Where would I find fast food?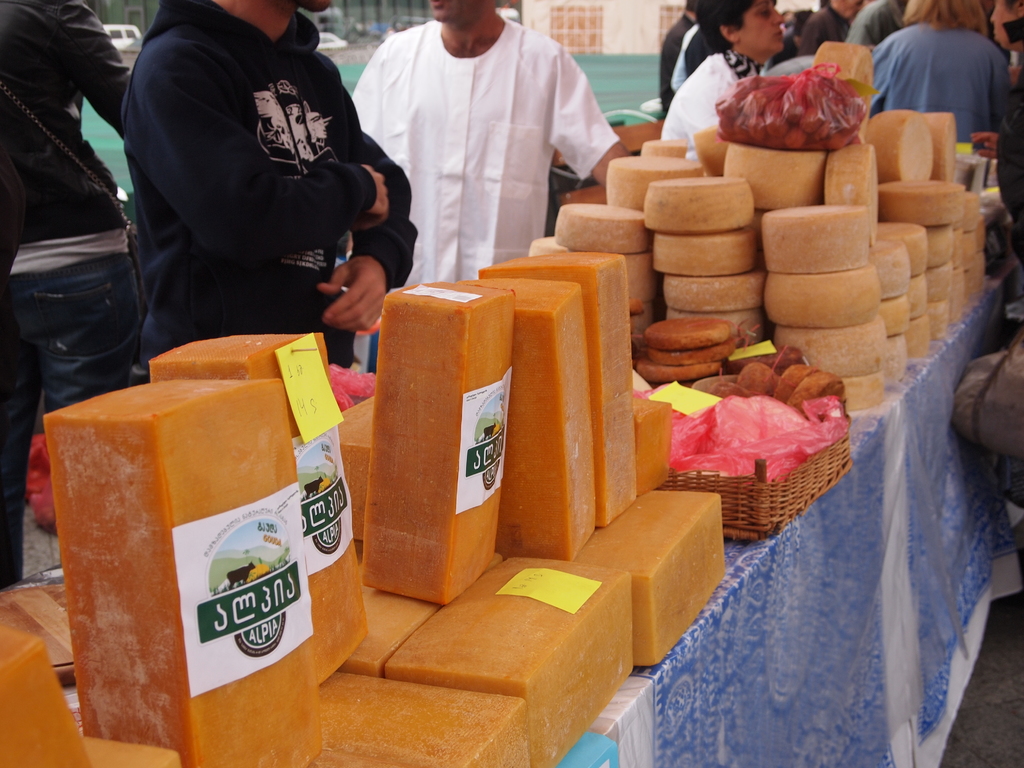
At bbox=[607, 155, 703, 214].
